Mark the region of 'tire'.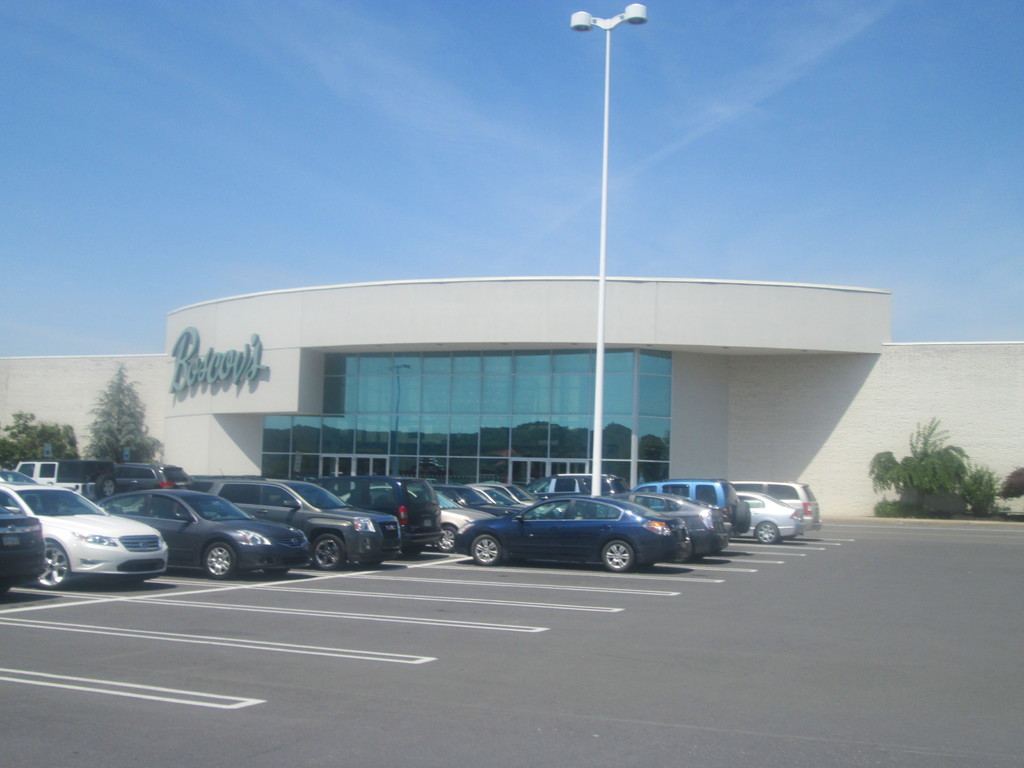
Region: bbox=(36, 543, 71, 587).
